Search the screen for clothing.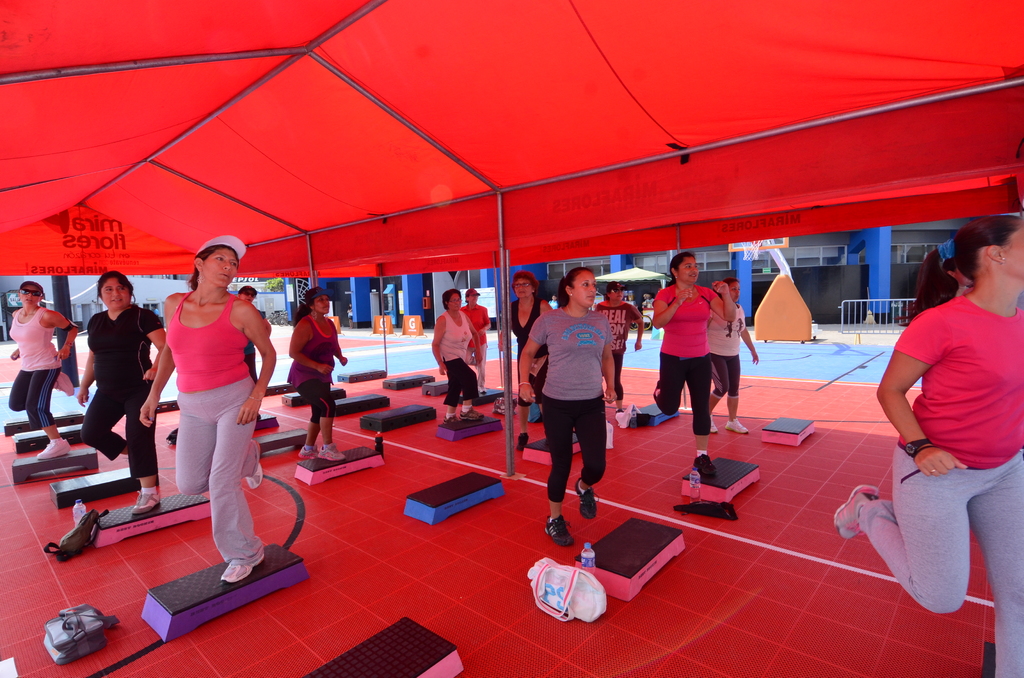
Found at (left=655, top=276, right=719, bottom=447).
